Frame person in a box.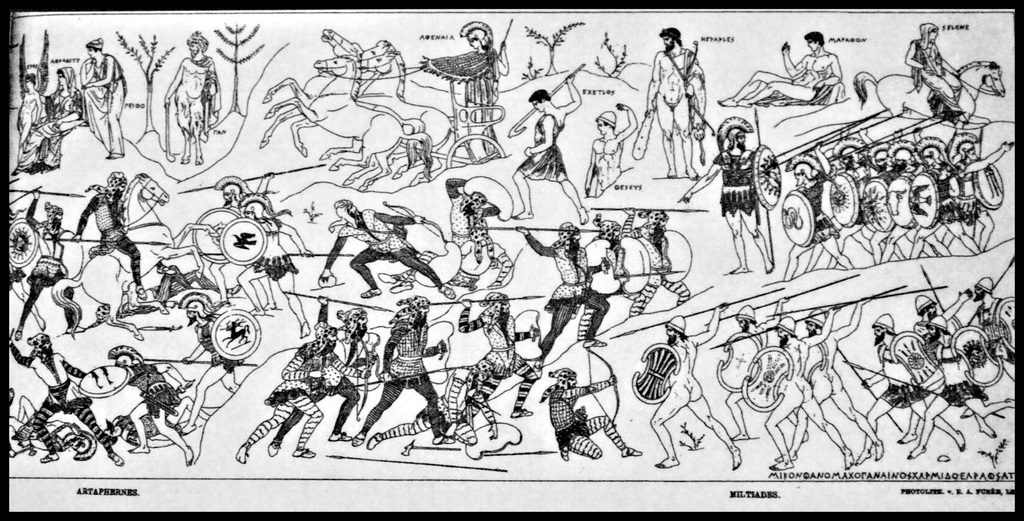
locate(680, 116, 772, 274).
